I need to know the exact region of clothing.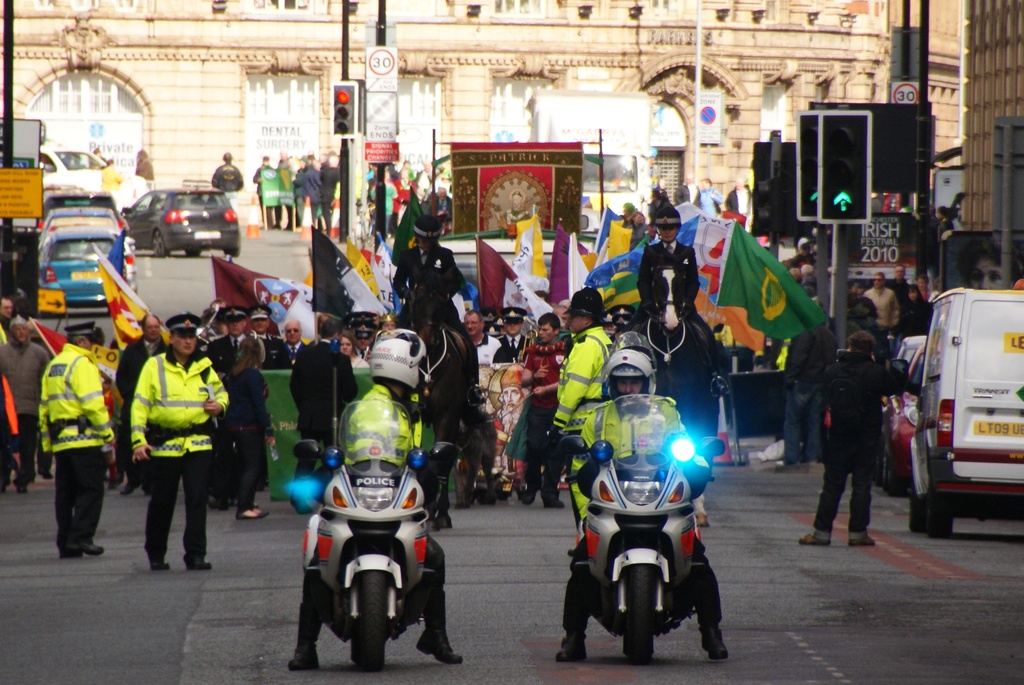
Region: locate(210, 164, 255, 207).
